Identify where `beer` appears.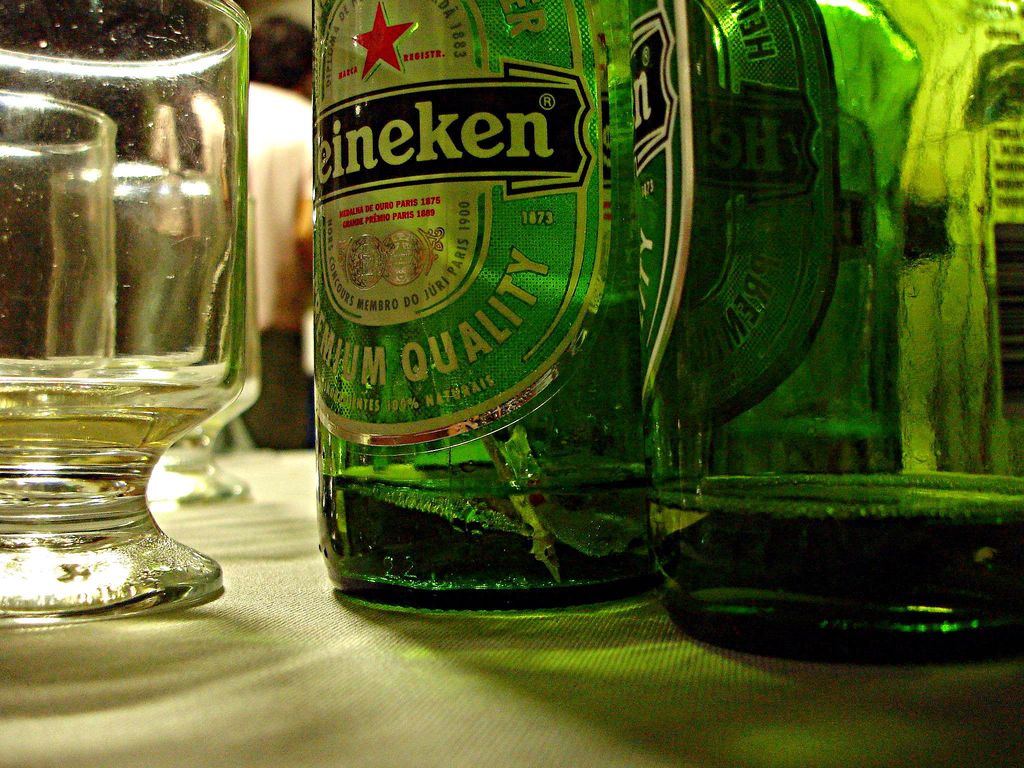
Appears at locate(312, 0, 637, 618).
